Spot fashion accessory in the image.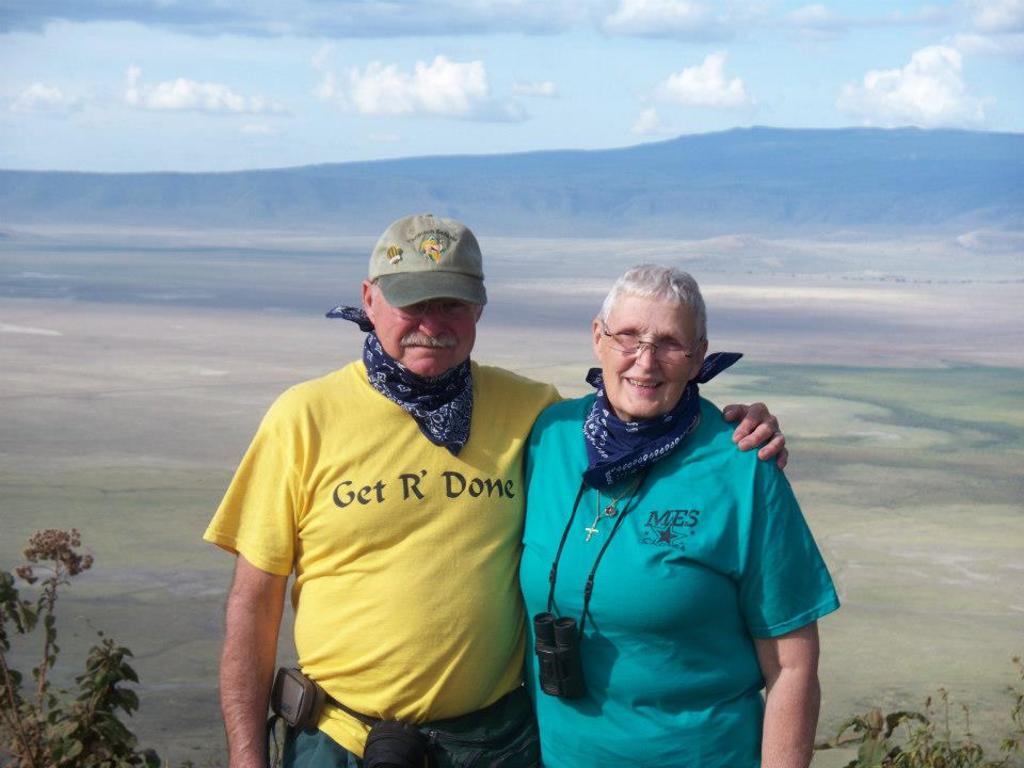
fashion accessory found at select_region(371, 212, 497, 322).
